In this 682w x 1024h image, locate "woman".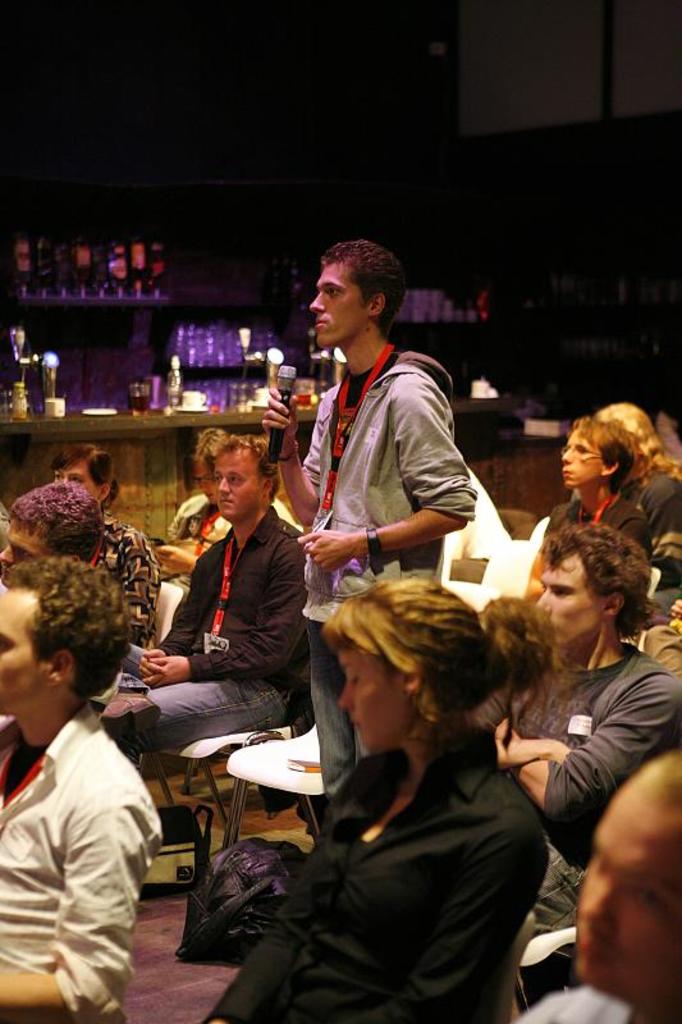
Bounding box: detection(257, 571, 562, 1023).
